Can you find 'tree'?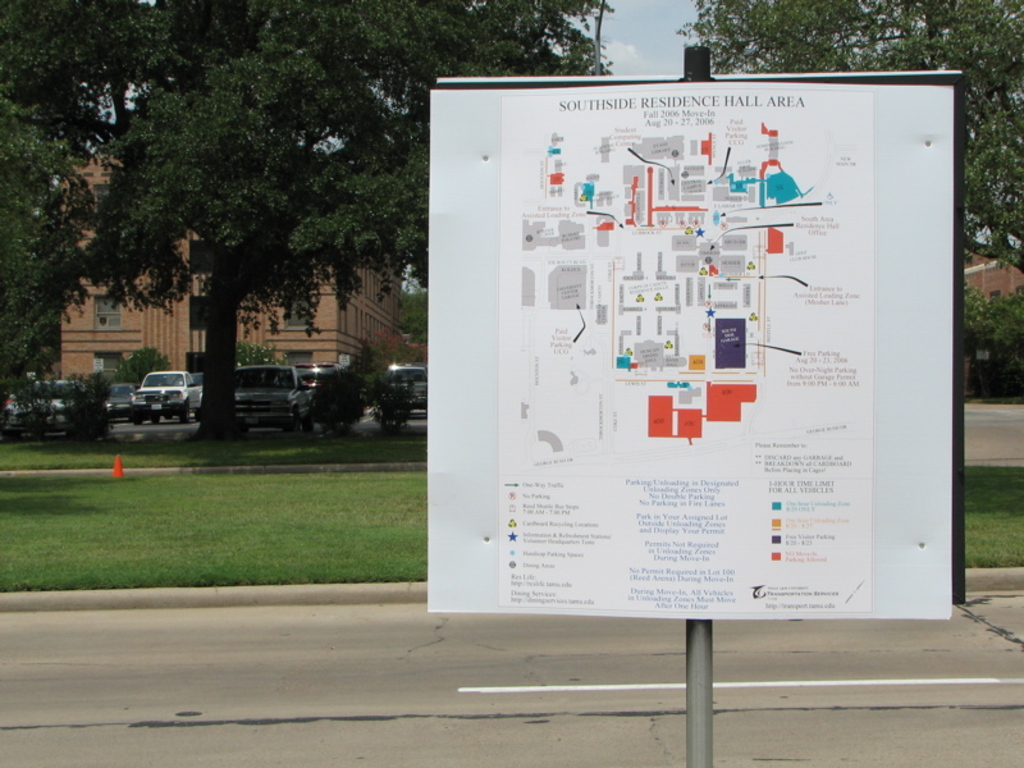
Yes, bounding box: detection(671, 0, 1023, 278).
